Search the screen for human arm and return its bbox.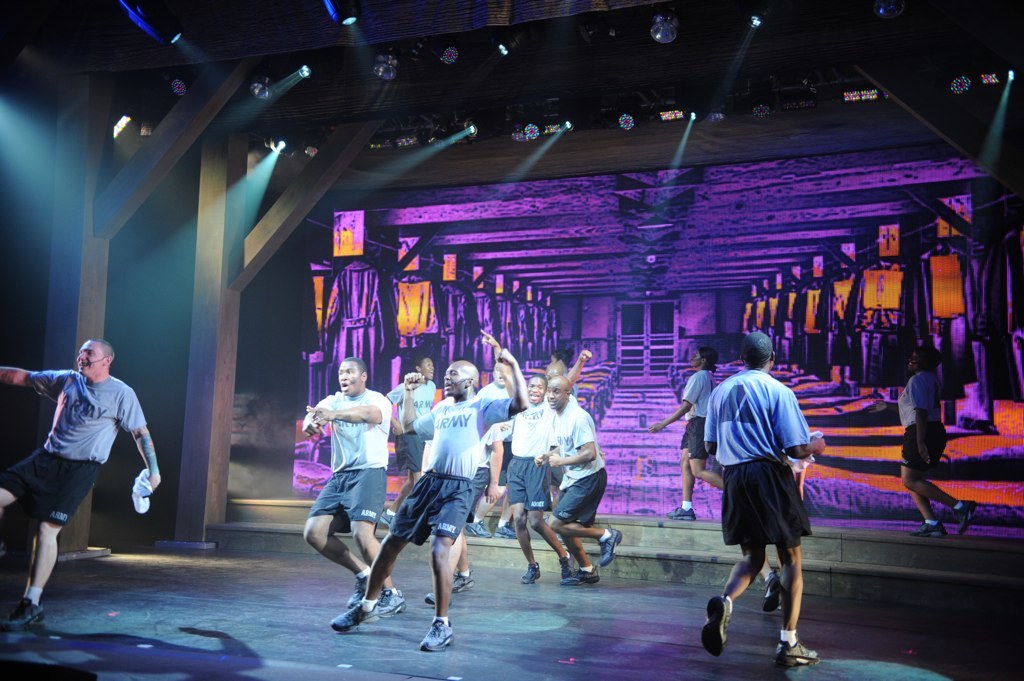
Found: bbox(294, 392, 332, 436).
